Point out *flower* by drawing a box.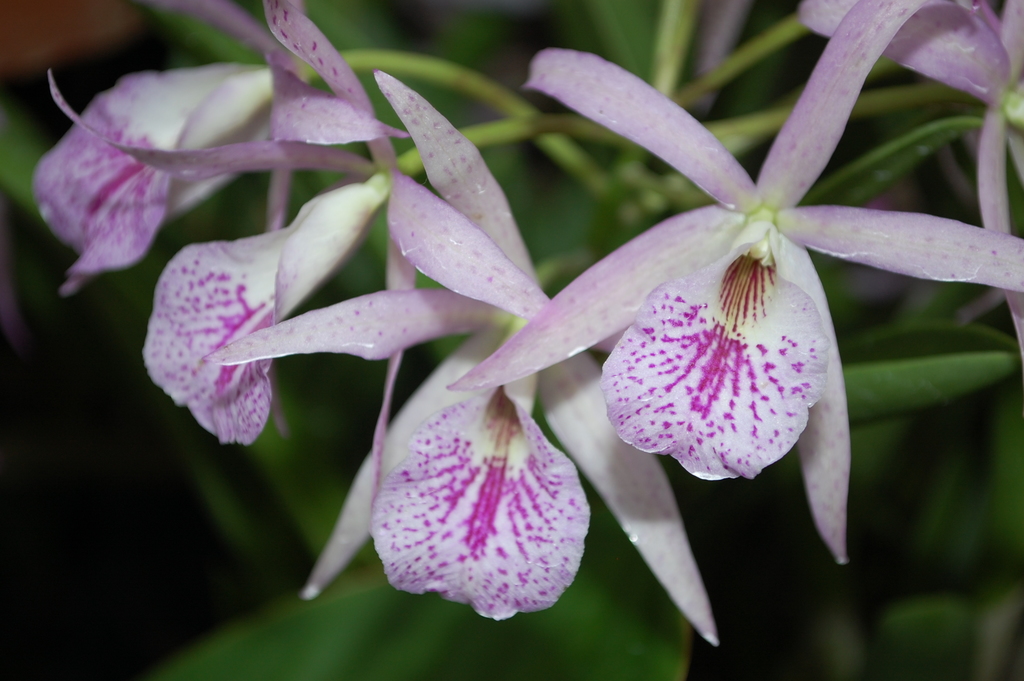
bbox=[27, 0, 449, 448].
